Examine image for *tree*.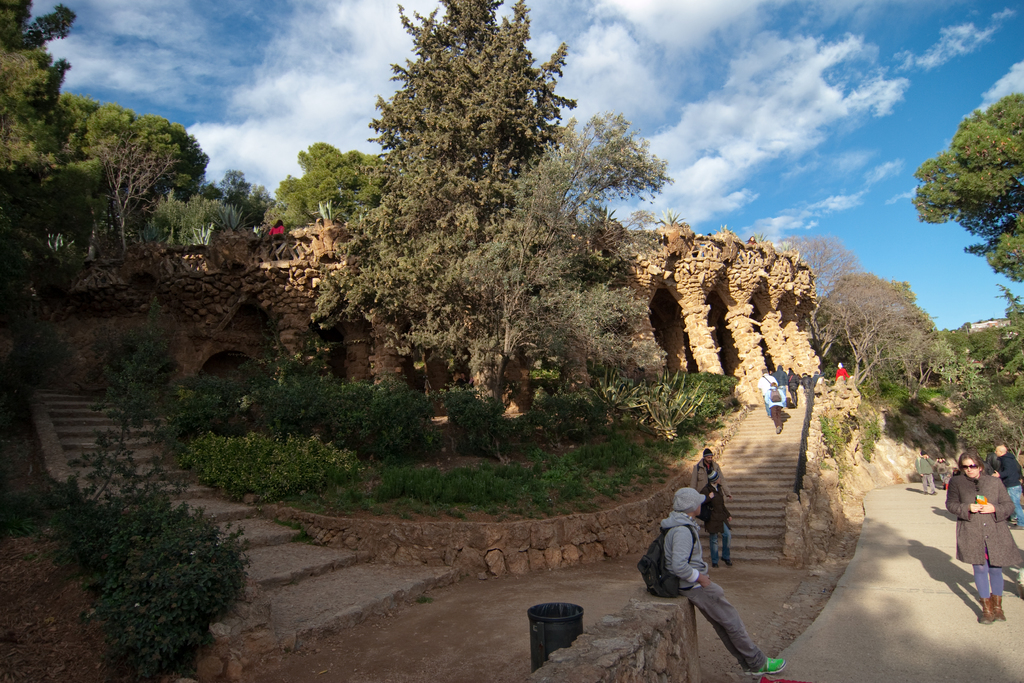
Examination result: <box>911,93,1023,281</box>.
